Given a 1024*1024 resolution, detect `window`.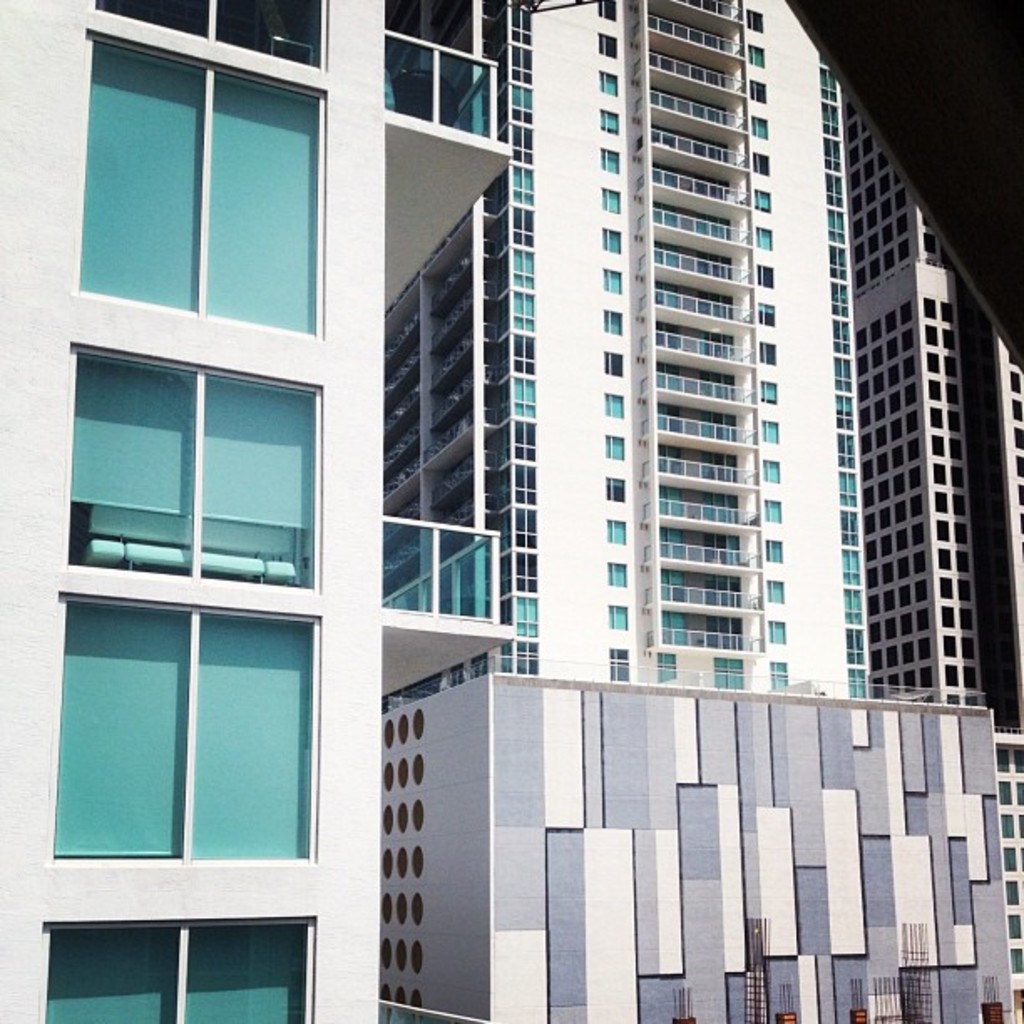
<box>599,0,617,22</box>.
